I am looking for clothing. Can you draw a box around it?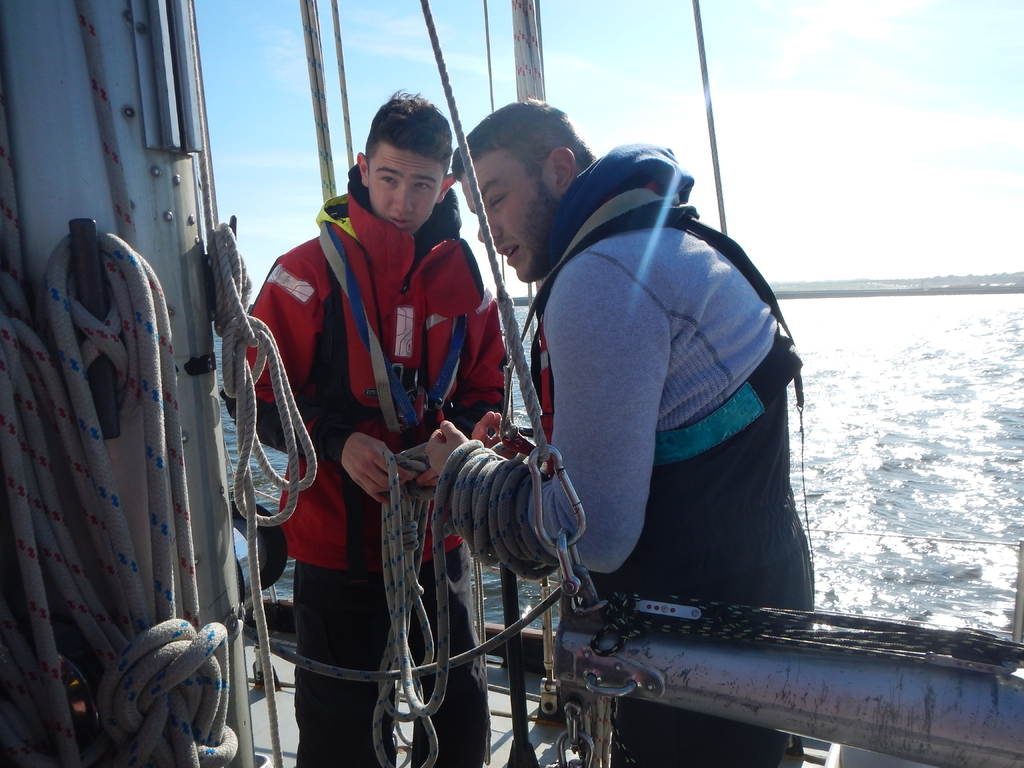
Sure, the bounding box is locate(465, 128, 823, 653).
